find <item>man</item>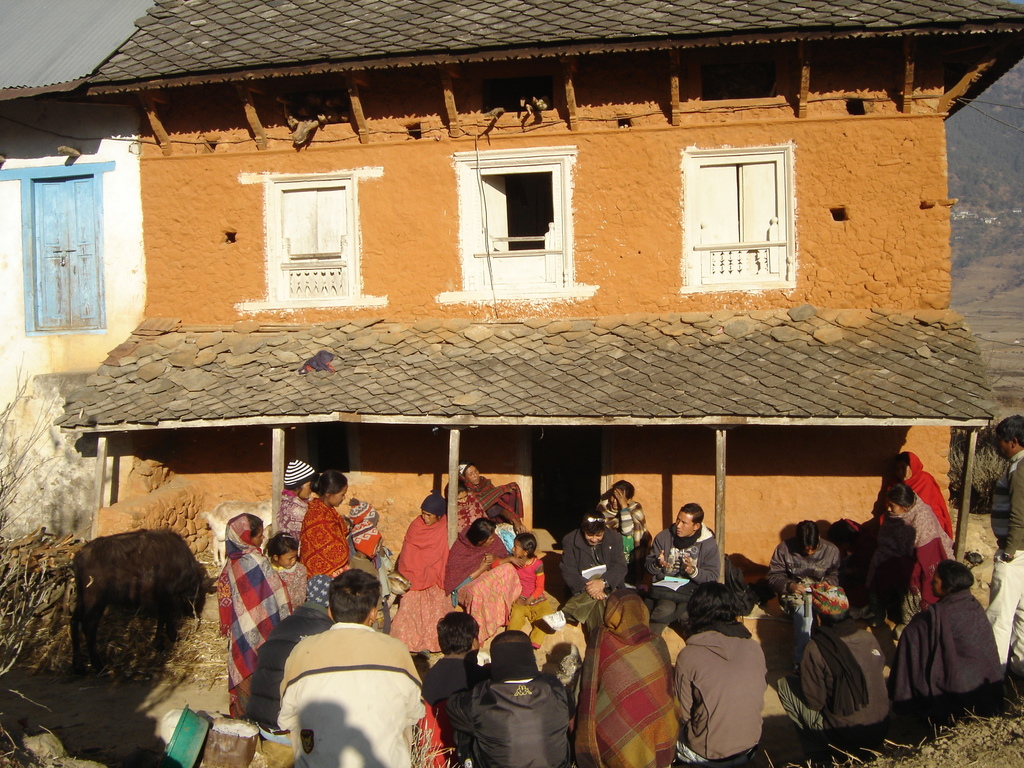
pyautogui.locateOnScreen(984, 413, 1023, 682)
